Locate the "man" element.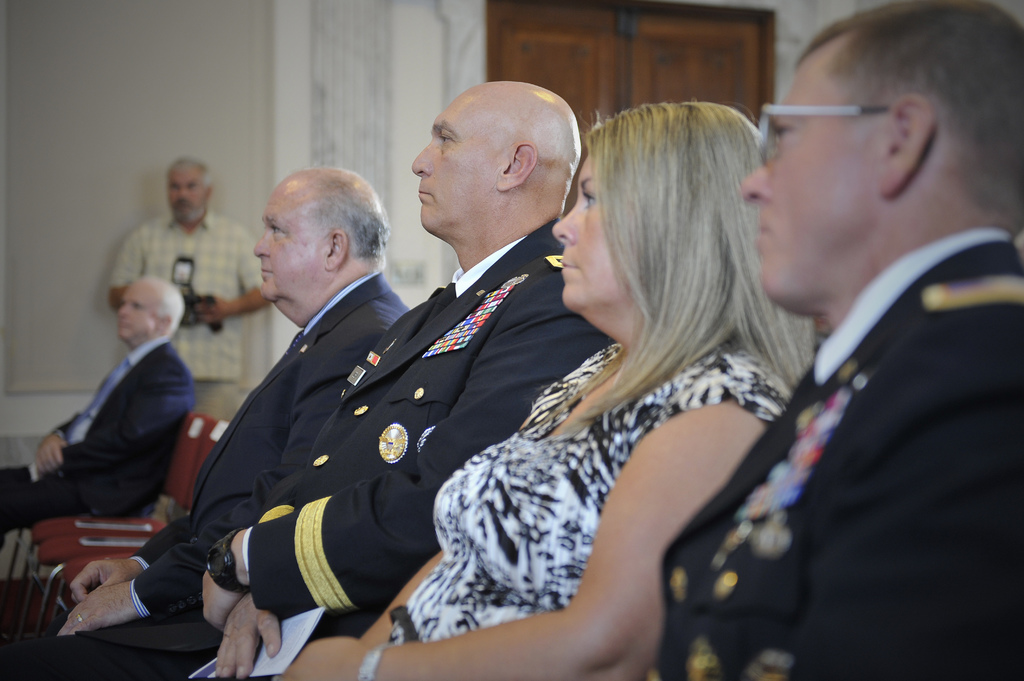
Element bbox: x1=103 y1=147 x2=275 y2=428.
